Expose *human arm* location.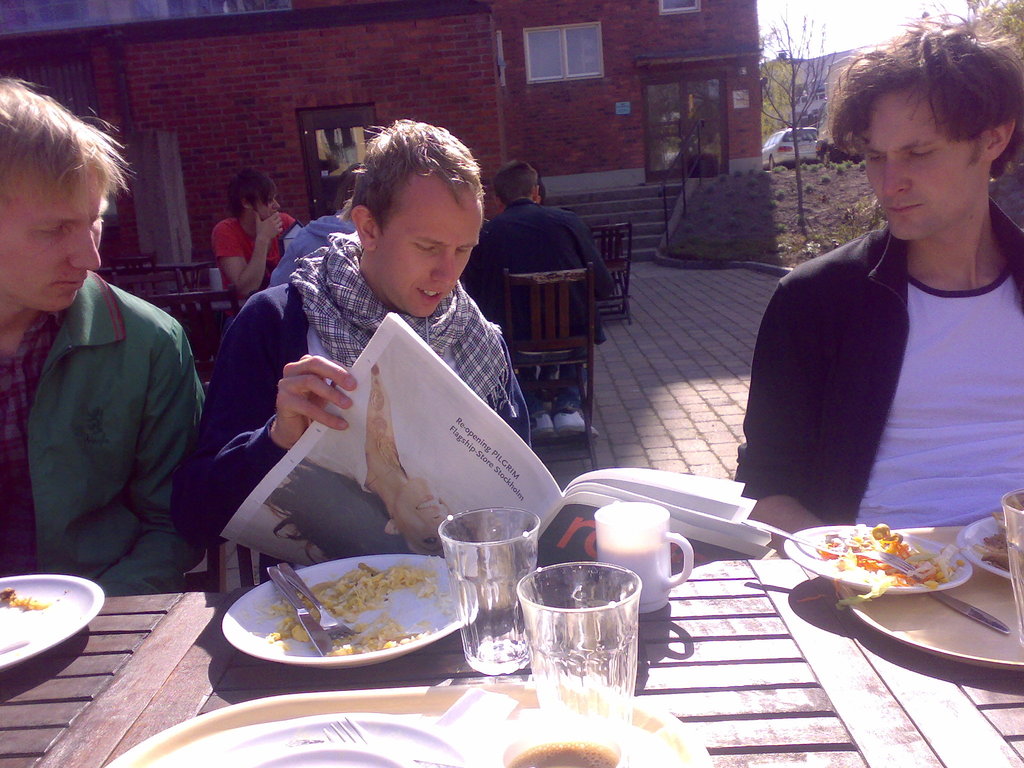
Exposed at bbox(180, 294, 362, 550).
